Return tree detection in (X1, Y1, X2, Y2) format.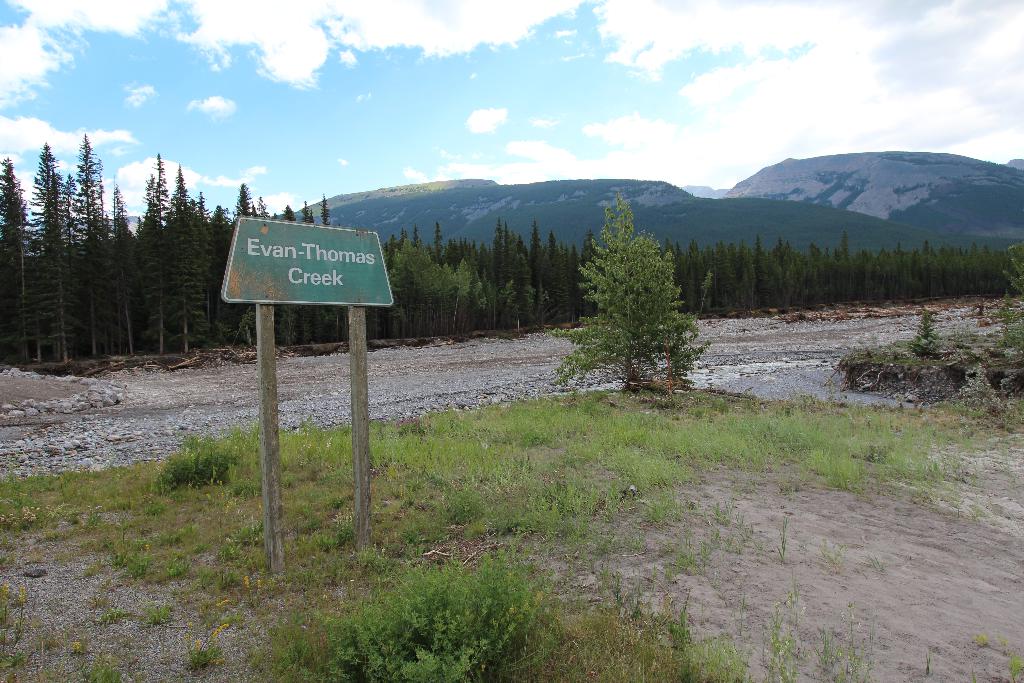
(583, 207, 712, 399).
